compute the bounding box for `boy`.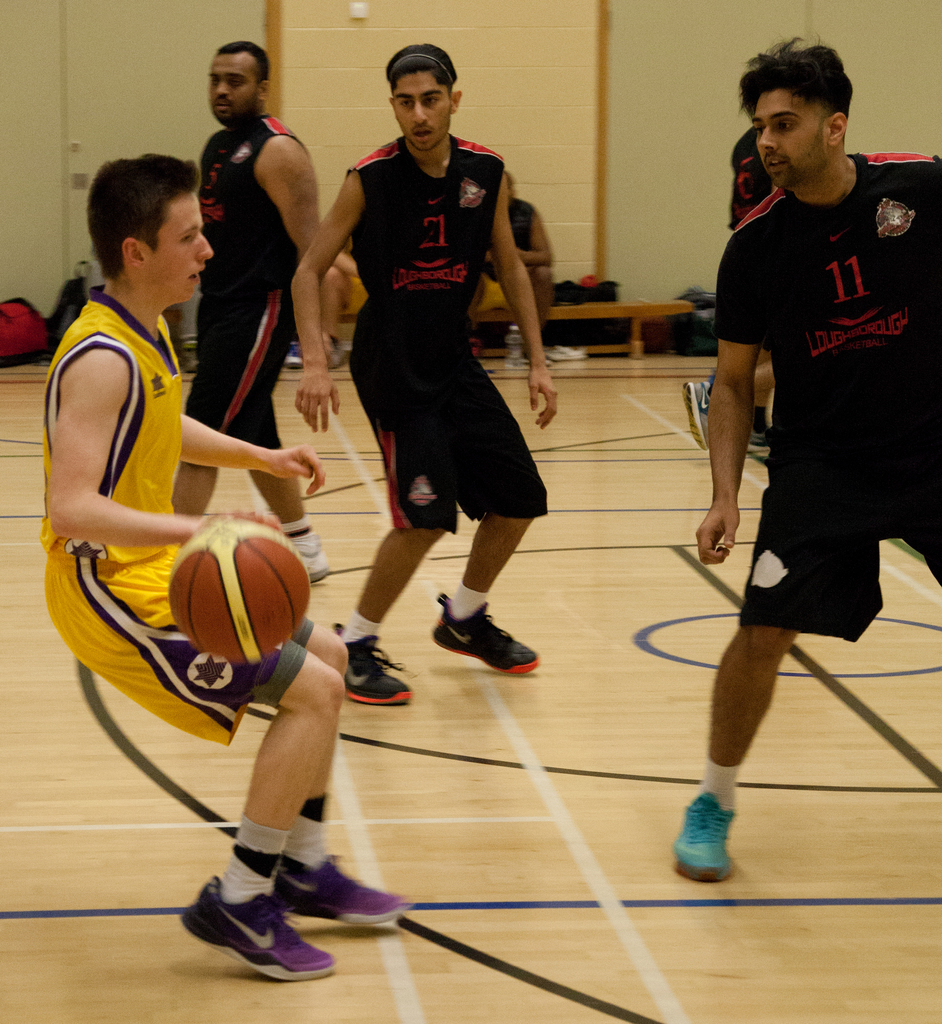
{"x1": 310, "y1": 76, "x2": 587, "y2": 644}.
